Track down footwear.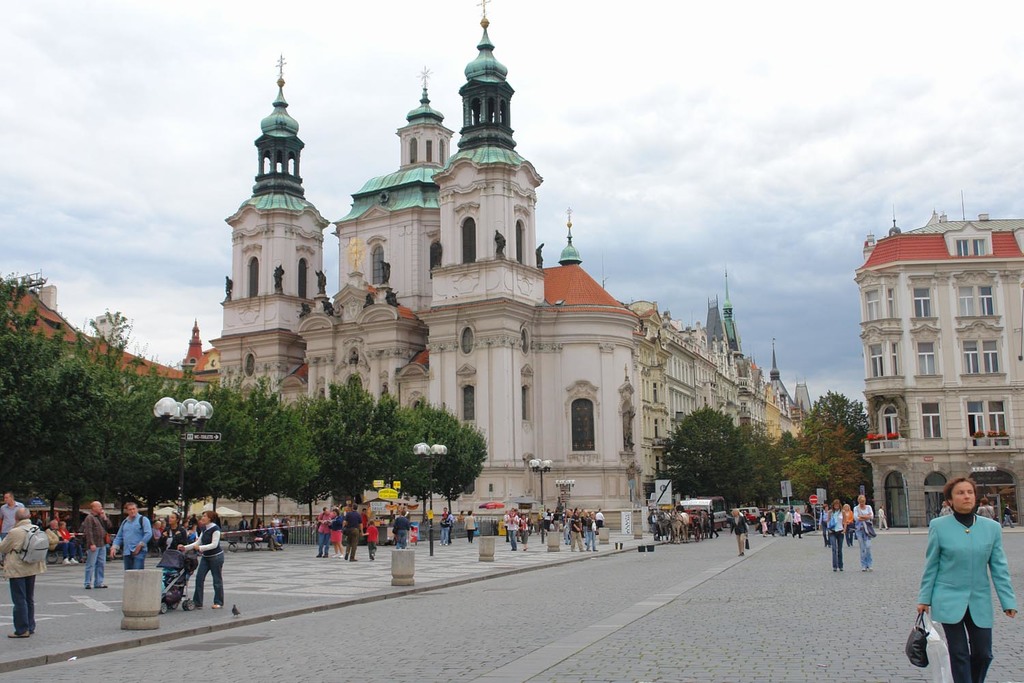
Tracked to 834:567:836:570.
